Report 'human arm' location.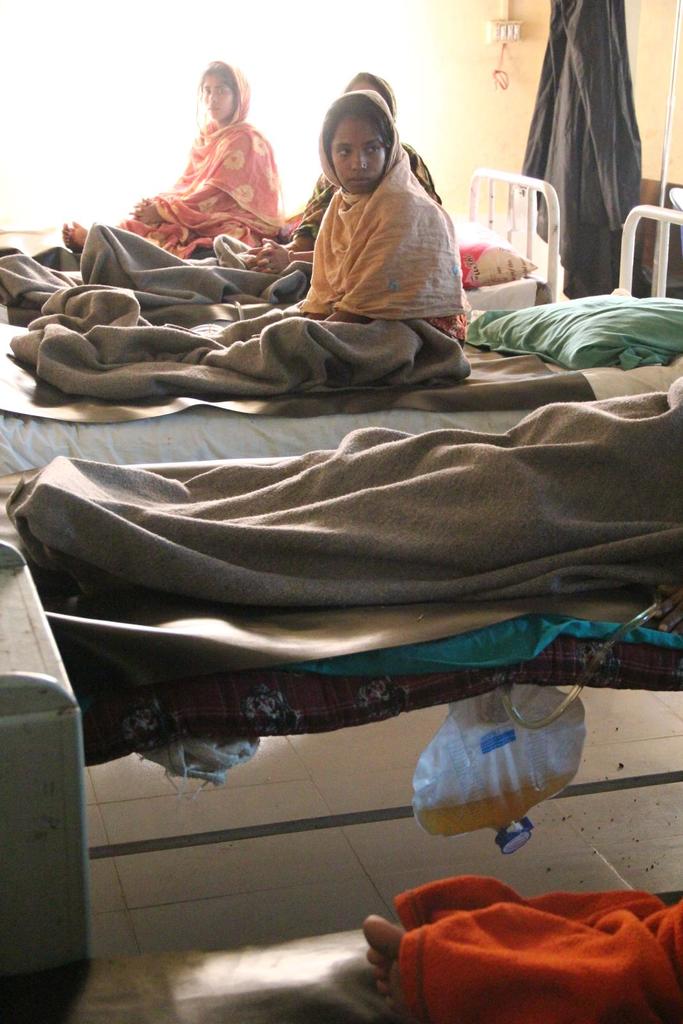
Report: [335,252,388,305].
